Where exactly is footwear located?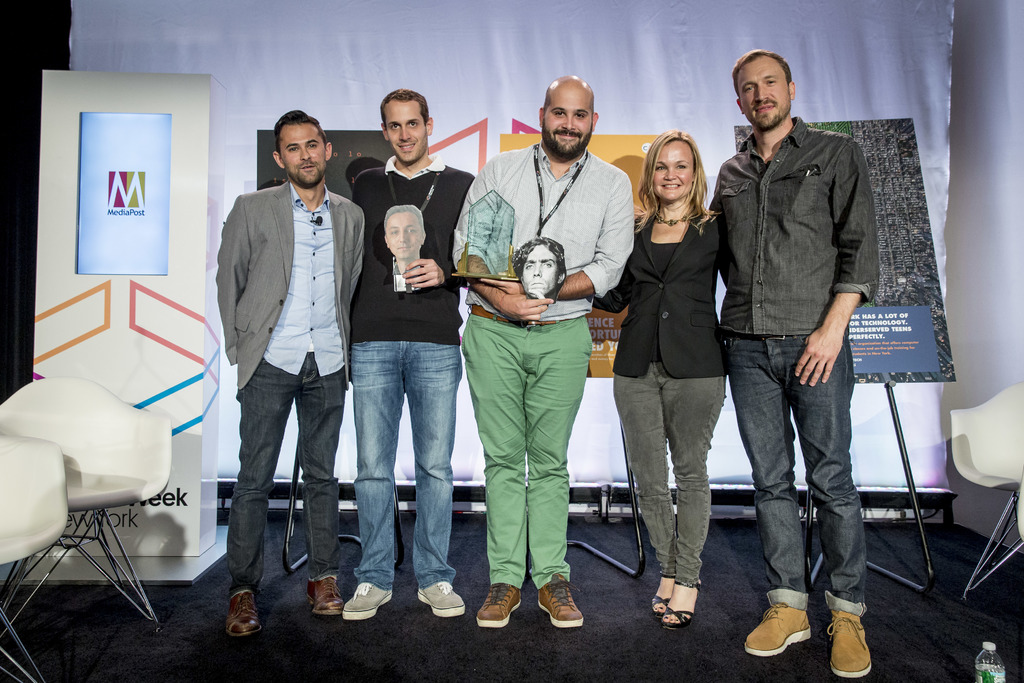
Its bounding box is [742,600,815,657].
